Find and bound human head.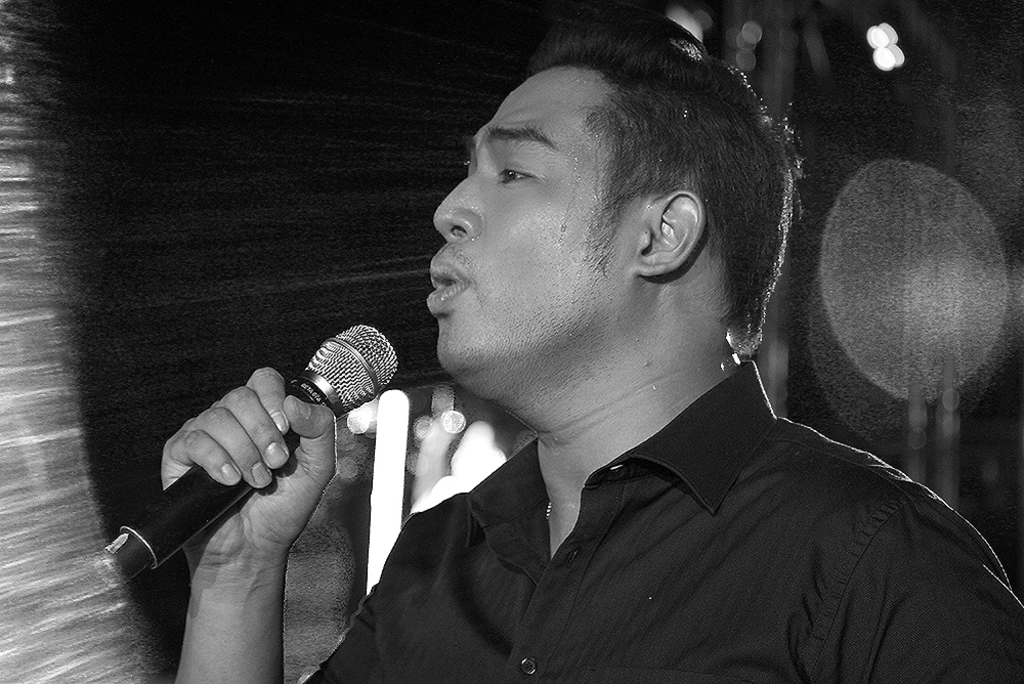
Bound: [x1=415, y1=37, x2=790, y2=376].
